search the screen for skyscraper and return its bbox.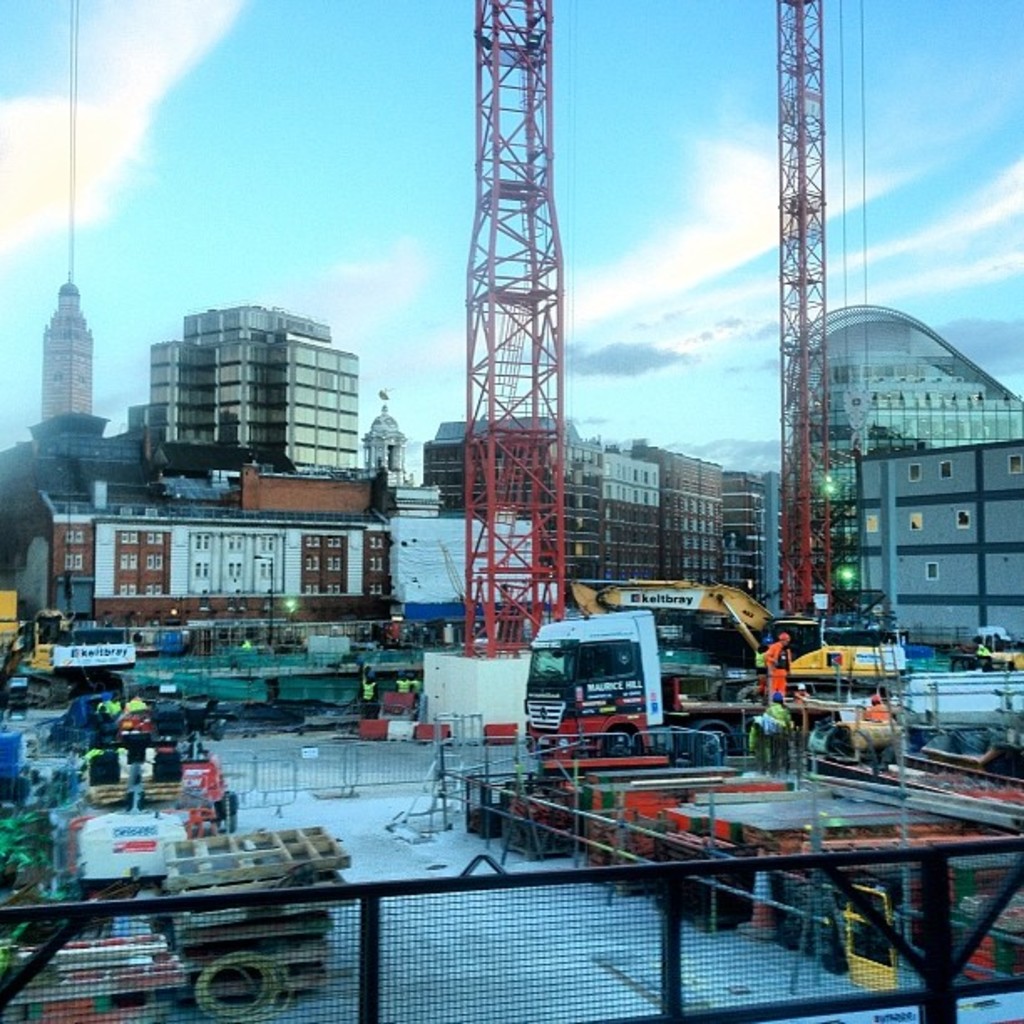
Found: select_region(131, 294, 373, 485).
